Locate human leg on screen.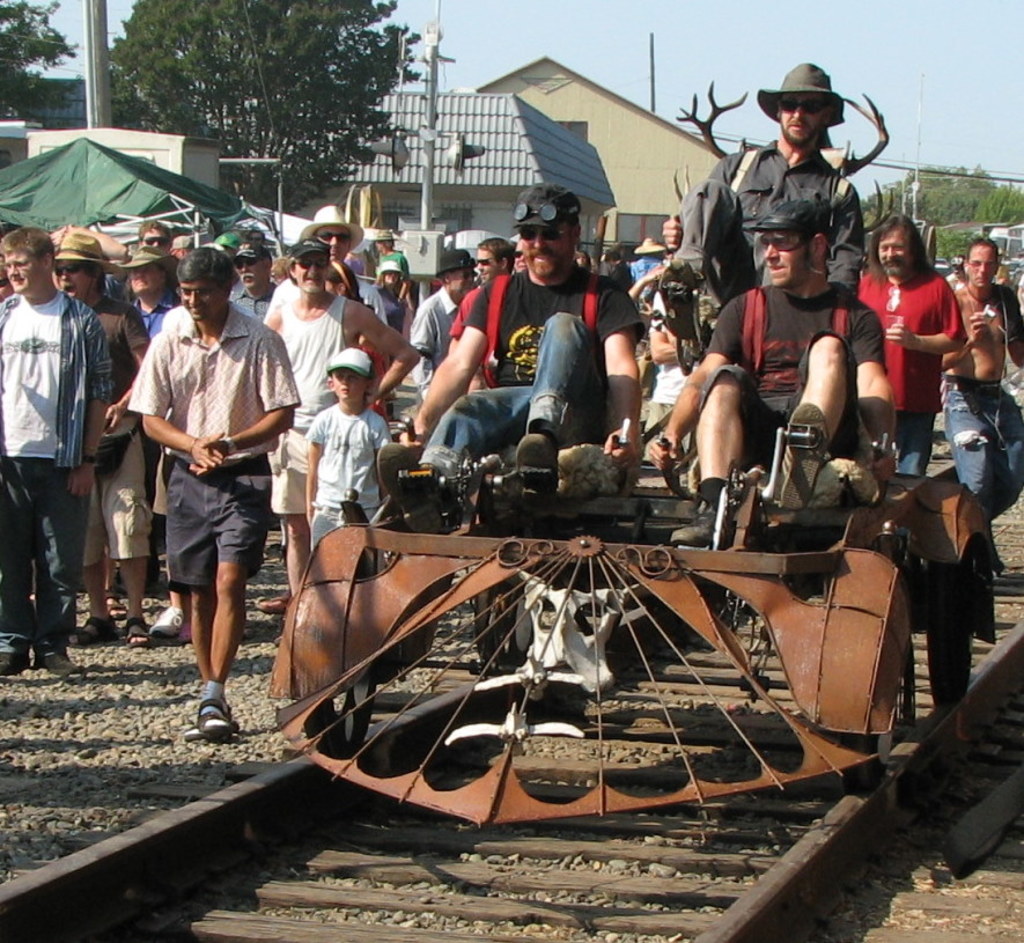
On screen at [left=0, top=415, right=27, bottom=675].
